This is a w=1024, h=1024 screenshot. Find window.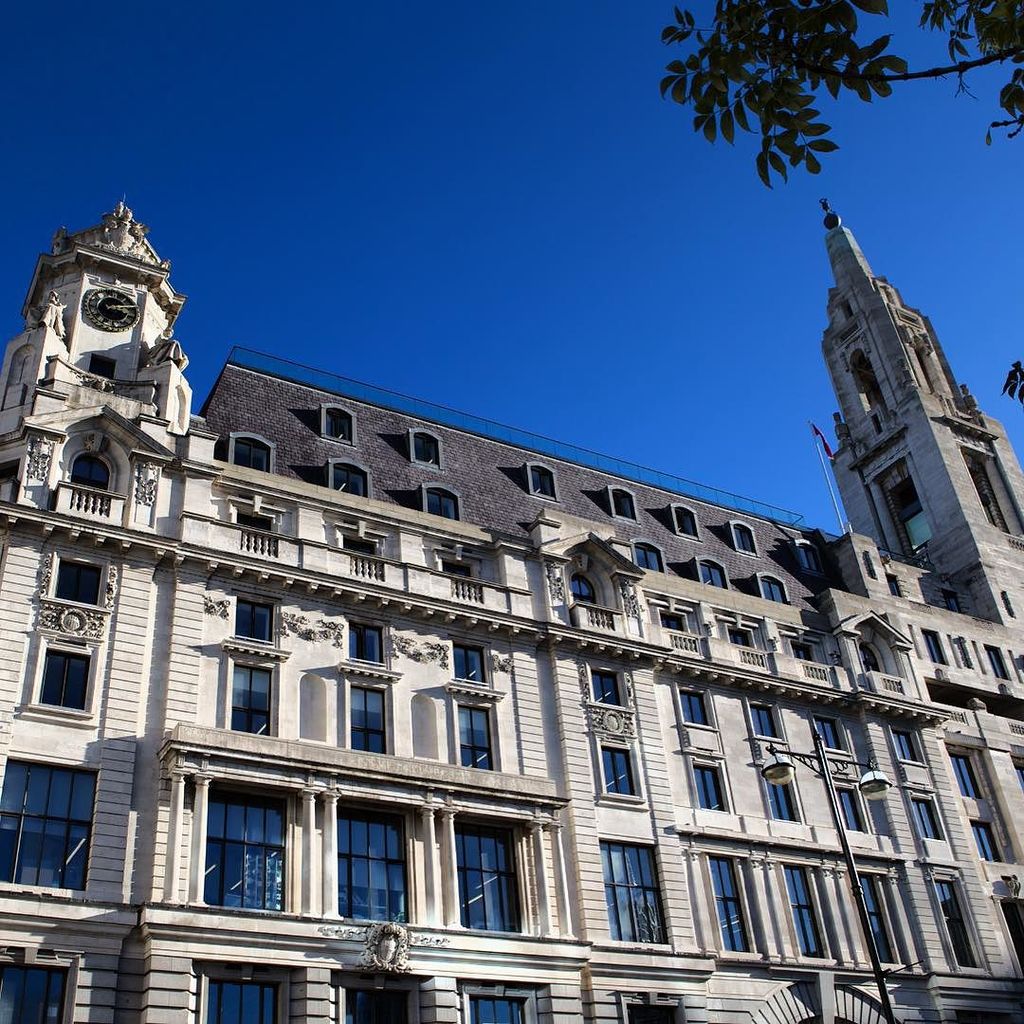
Bounding box: 338, 986, 414, 1023.
